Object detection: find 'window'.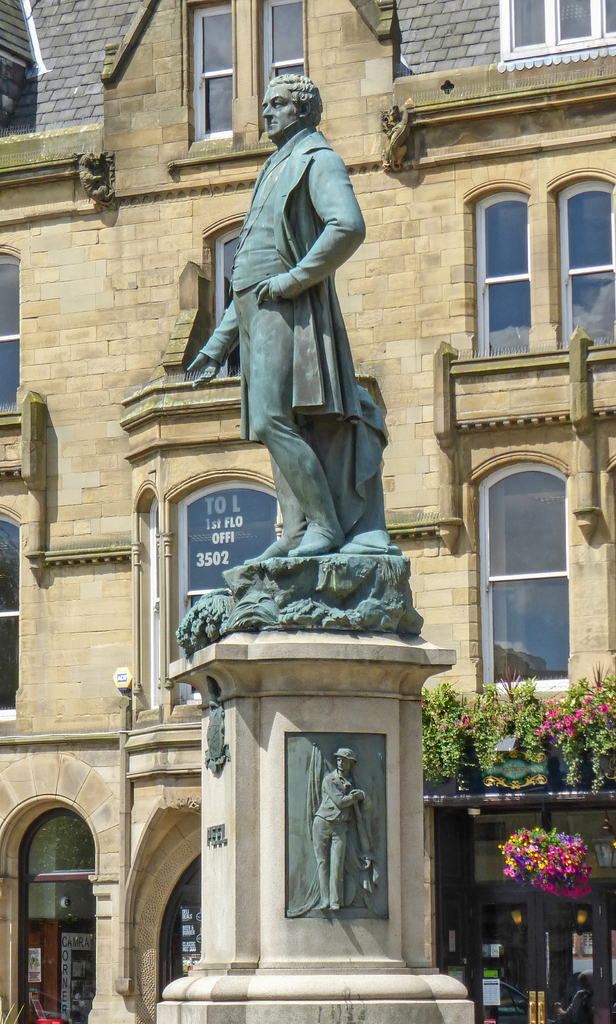
[left=490, top=0, right=615, bottom=73].
